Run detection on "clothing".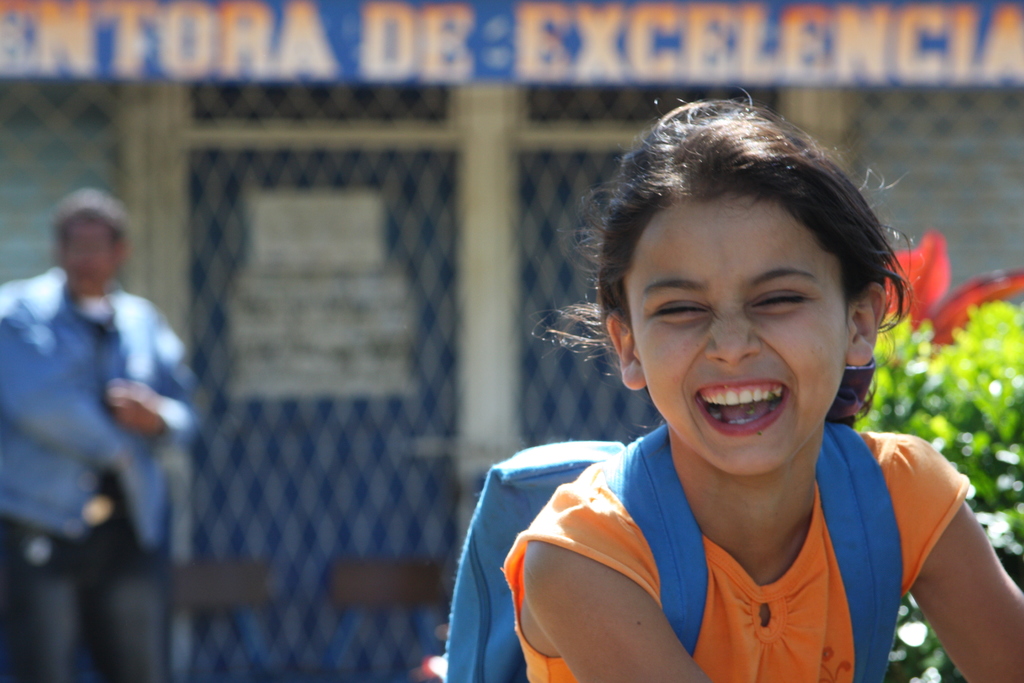
Result: locate(0, 258, 213, 541).
